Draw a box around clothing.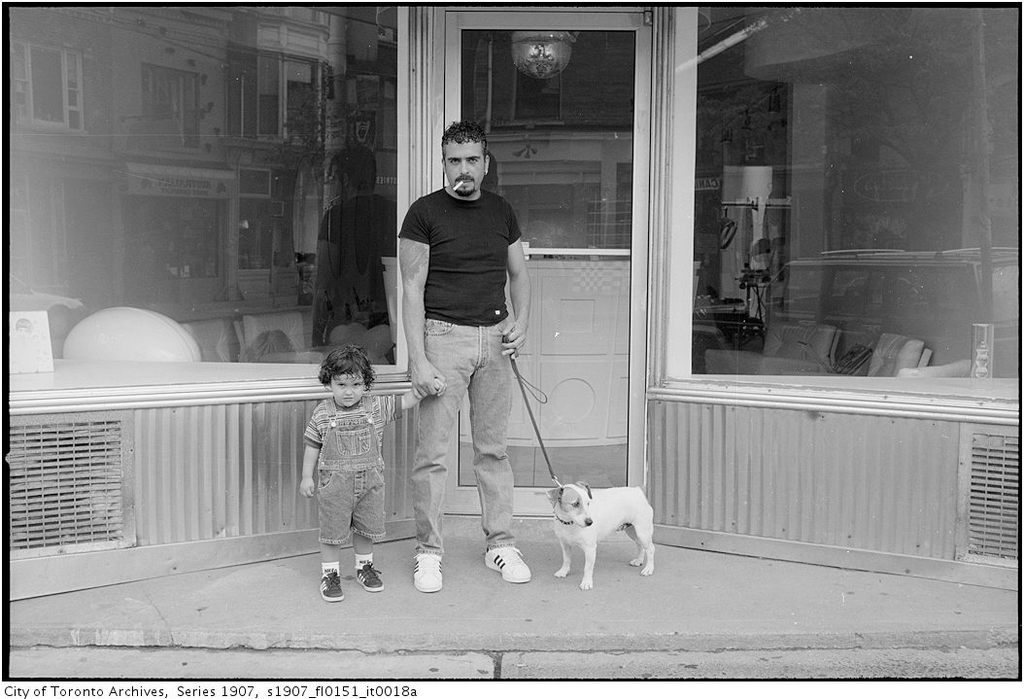
397 188 520 548.
